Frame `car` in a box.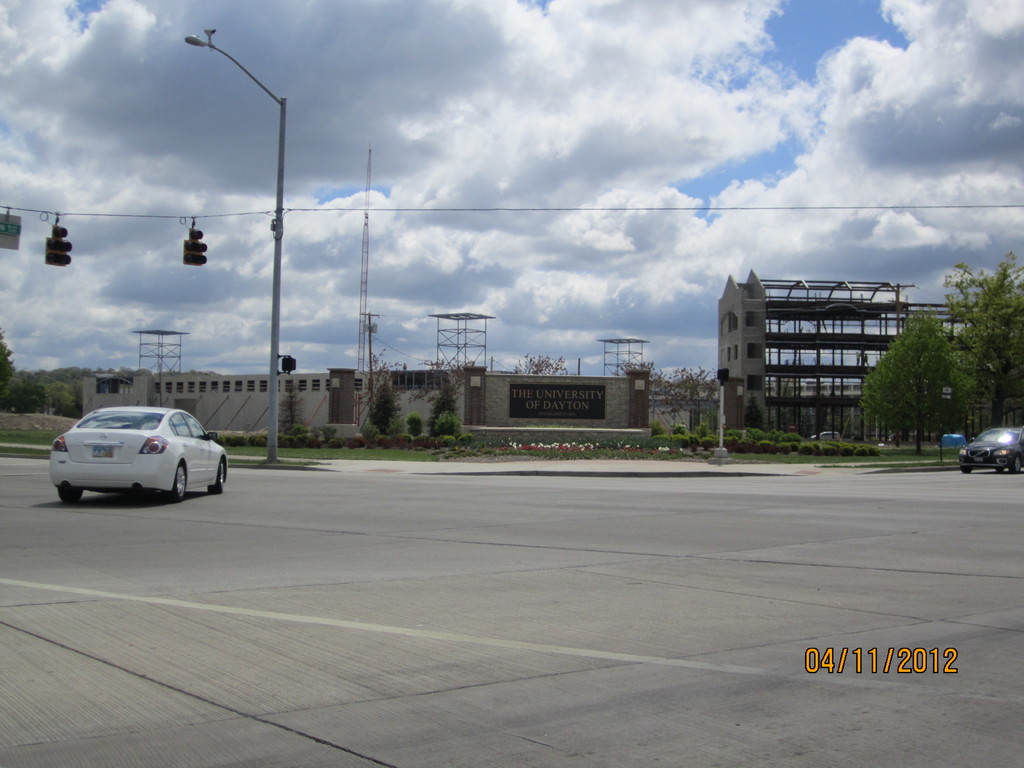
[42,399,215,505].
